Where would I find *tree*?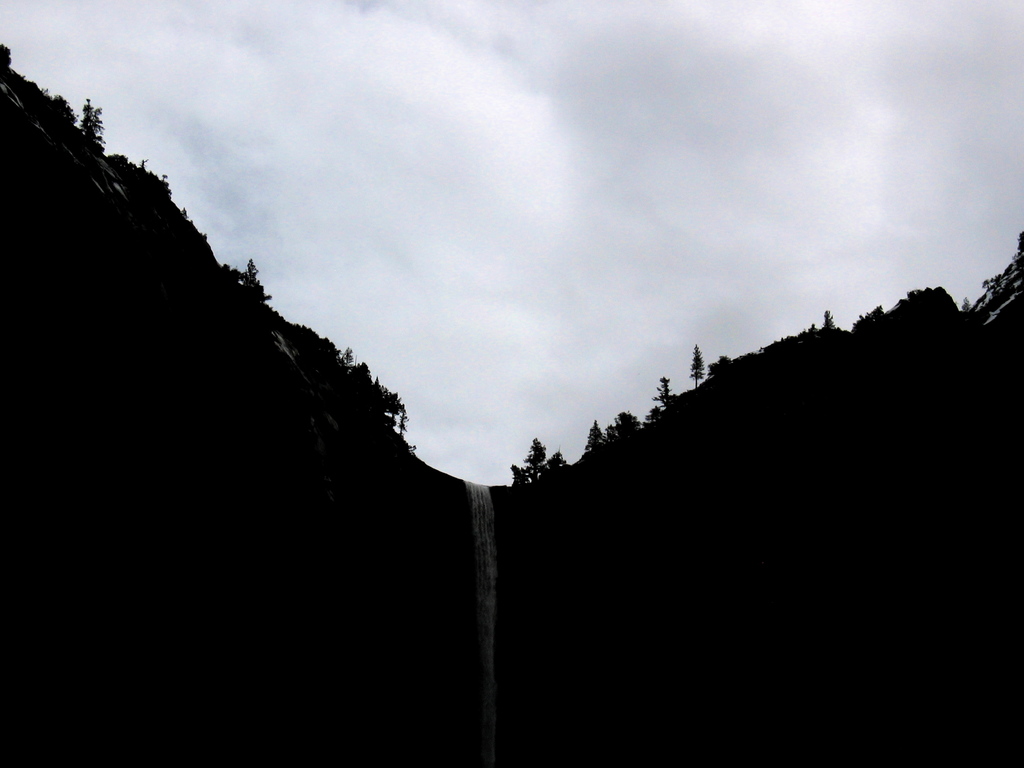
At 216,252,272,300.
